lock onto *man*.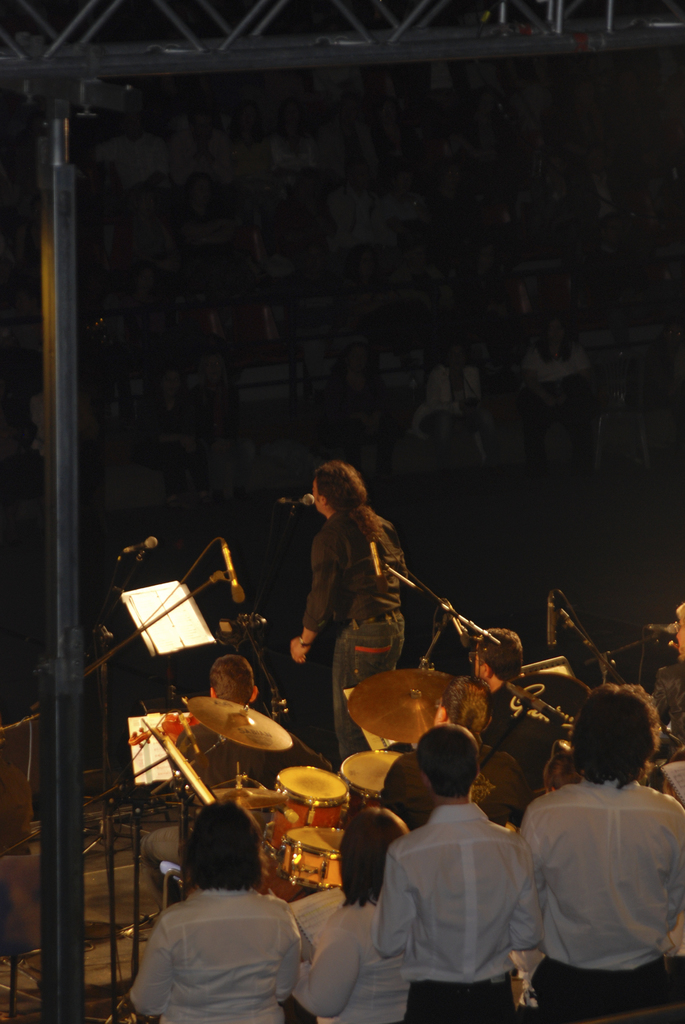
Locked: region(504, 669, 684, 1021).
